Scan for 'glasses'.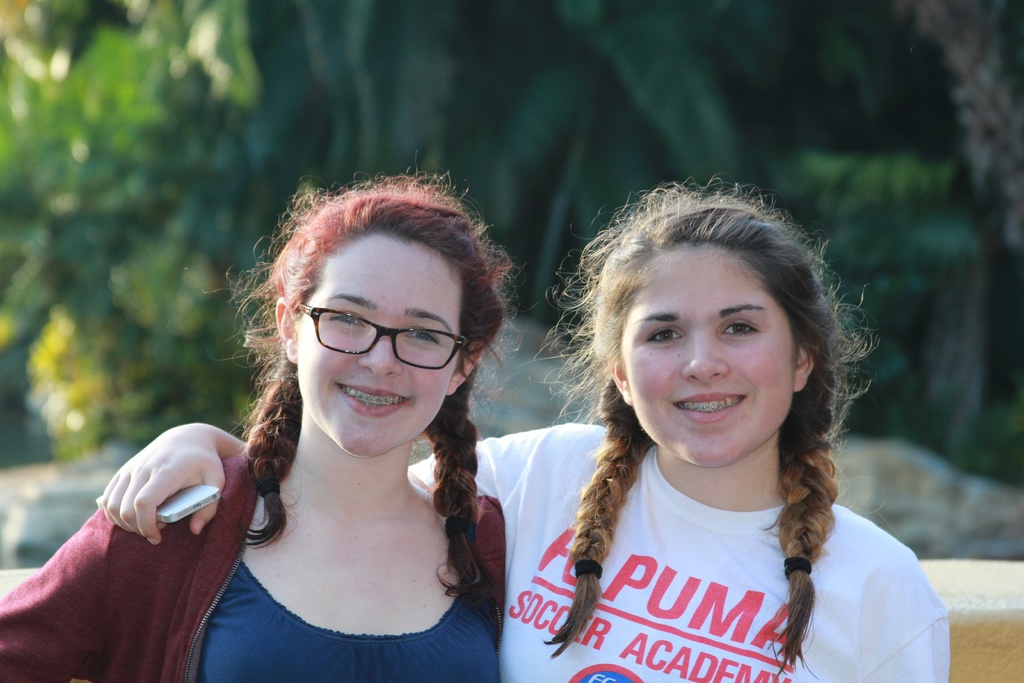
Scan result: detection(290, 310, 480, 380).
